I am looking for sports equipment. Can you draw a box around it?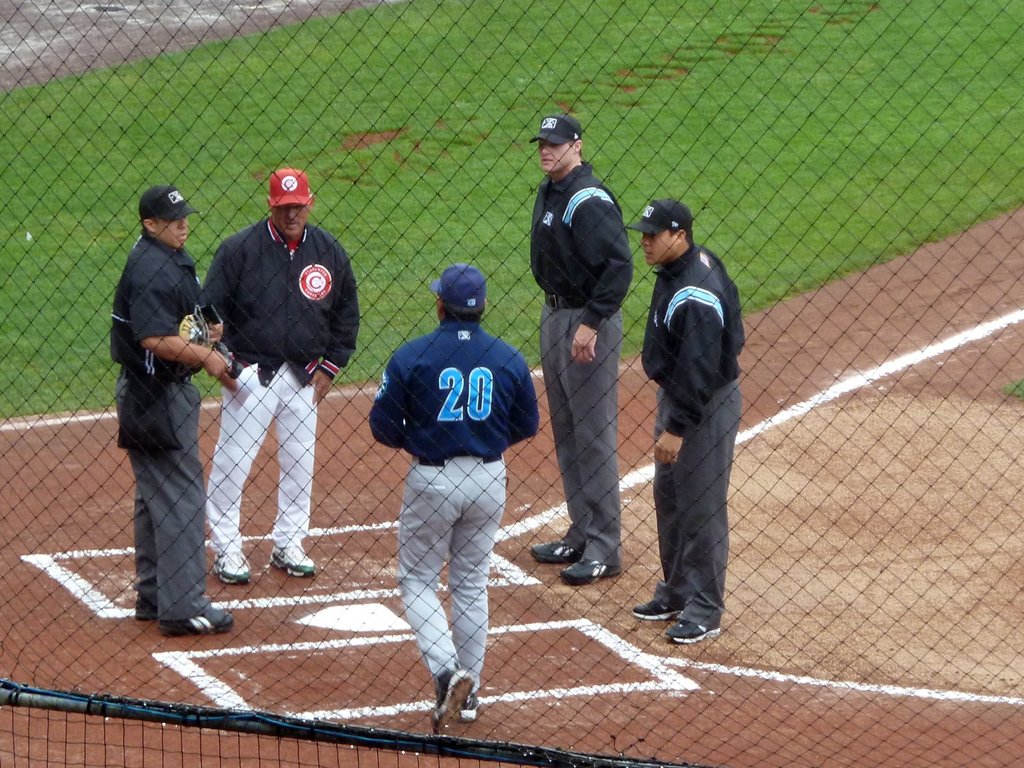
Sure, the bounding box is {"left": 435, "top": 667, "right": 479, "bottom": 735}.
